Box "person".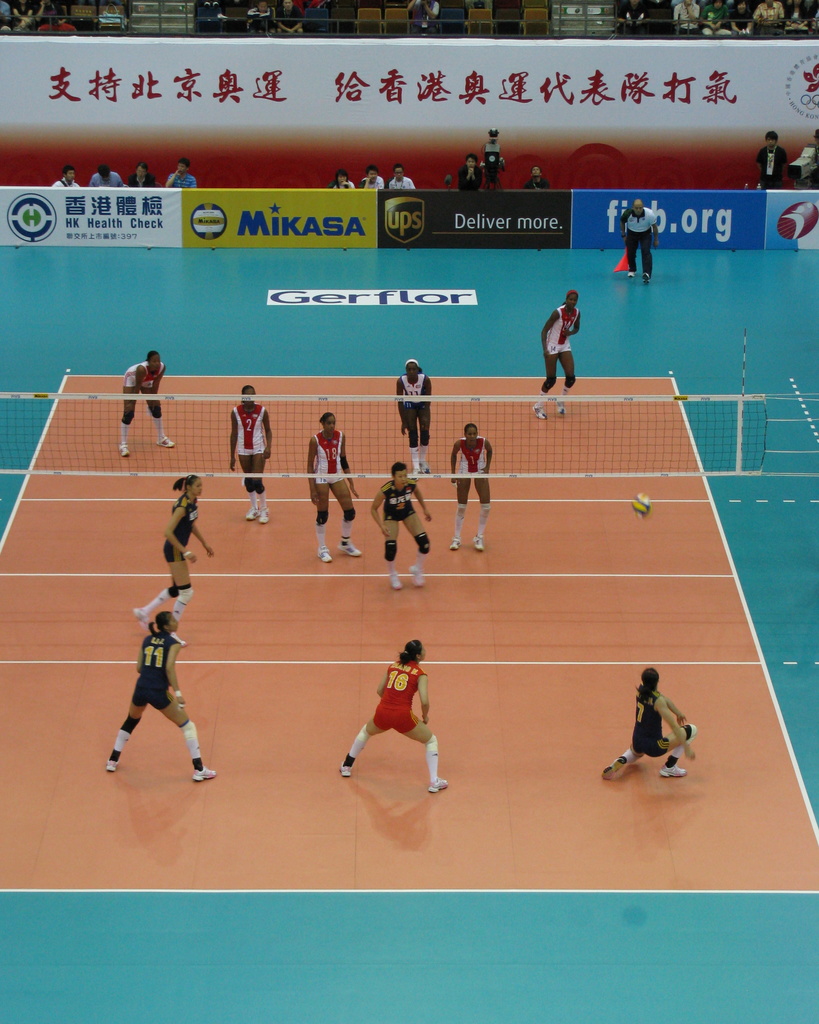
373/456/431/584.
